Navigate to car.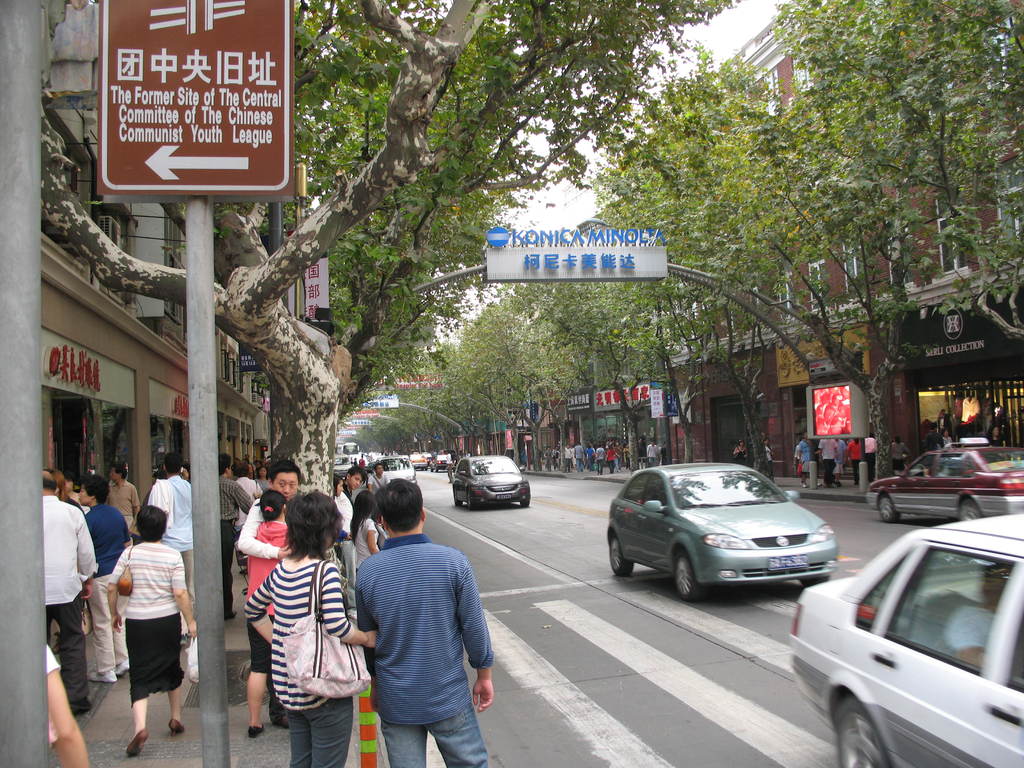
Navigation target: 787 511 1023 767.
